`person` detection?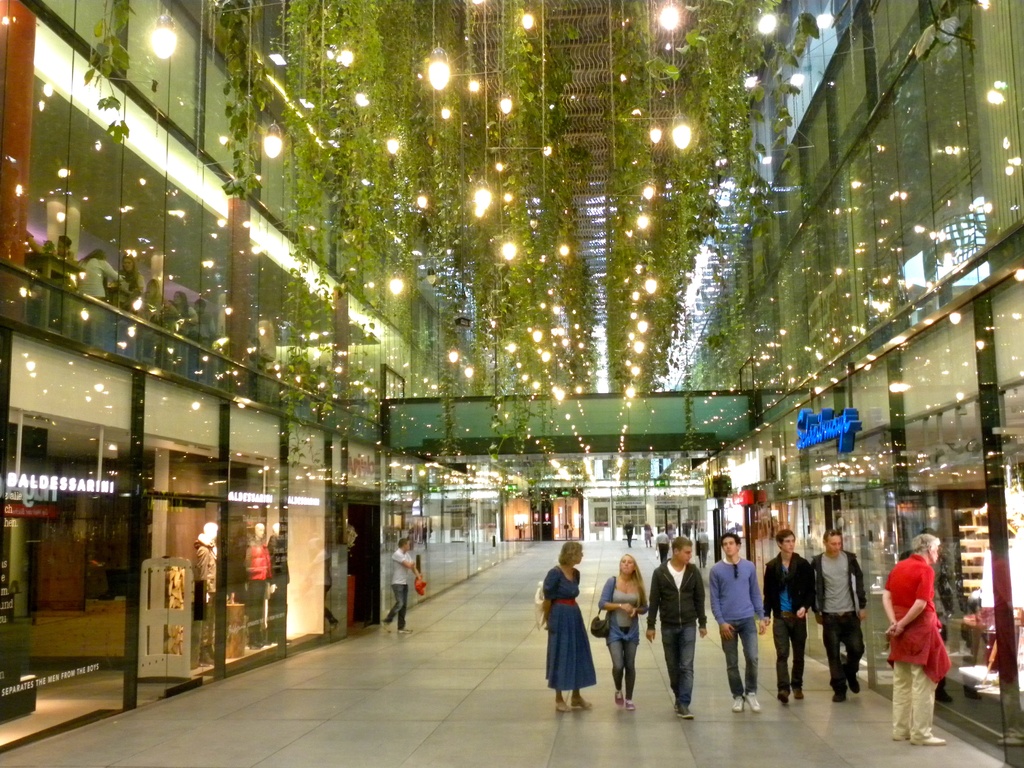
376/534/424/635
